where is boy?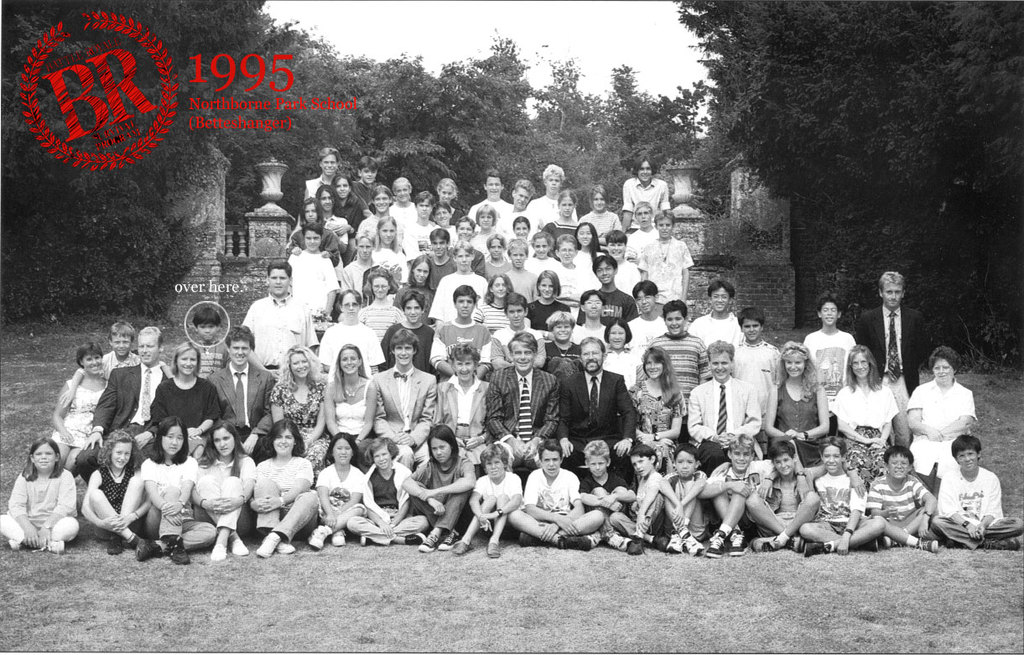
box(488, 295, 540, 371).
